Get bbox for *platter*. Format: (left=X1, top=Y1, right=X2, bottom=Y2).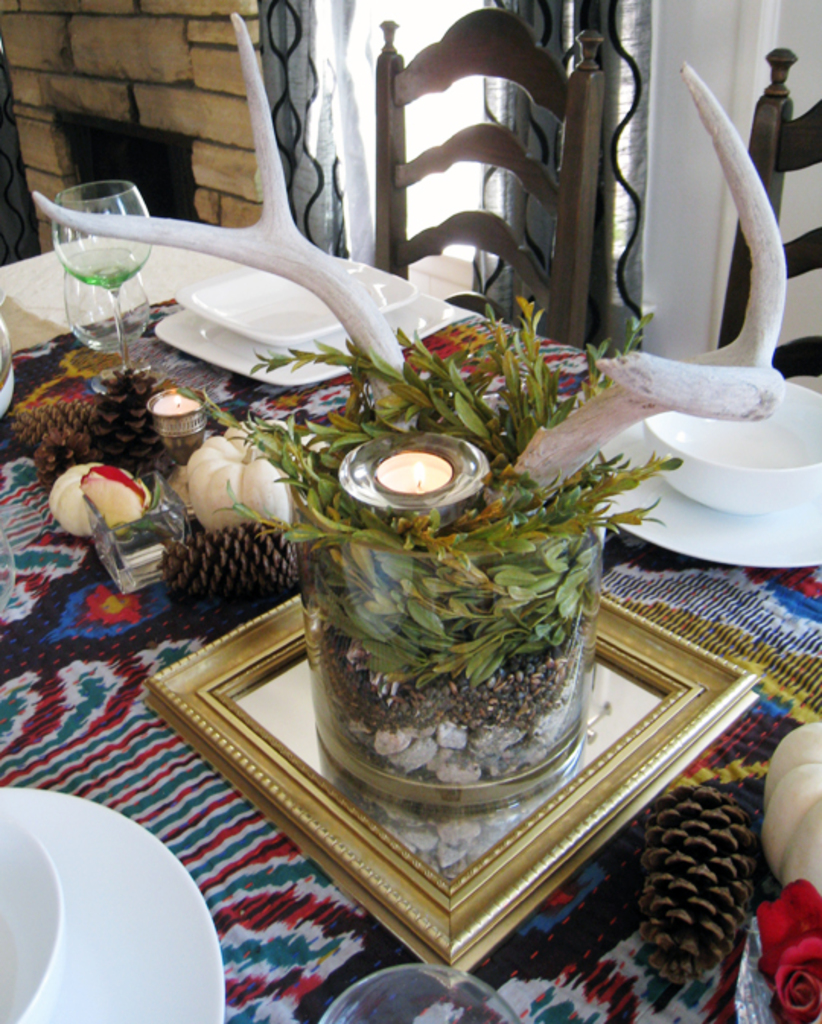
(left=155, top=309, right=464, bottom=386).
